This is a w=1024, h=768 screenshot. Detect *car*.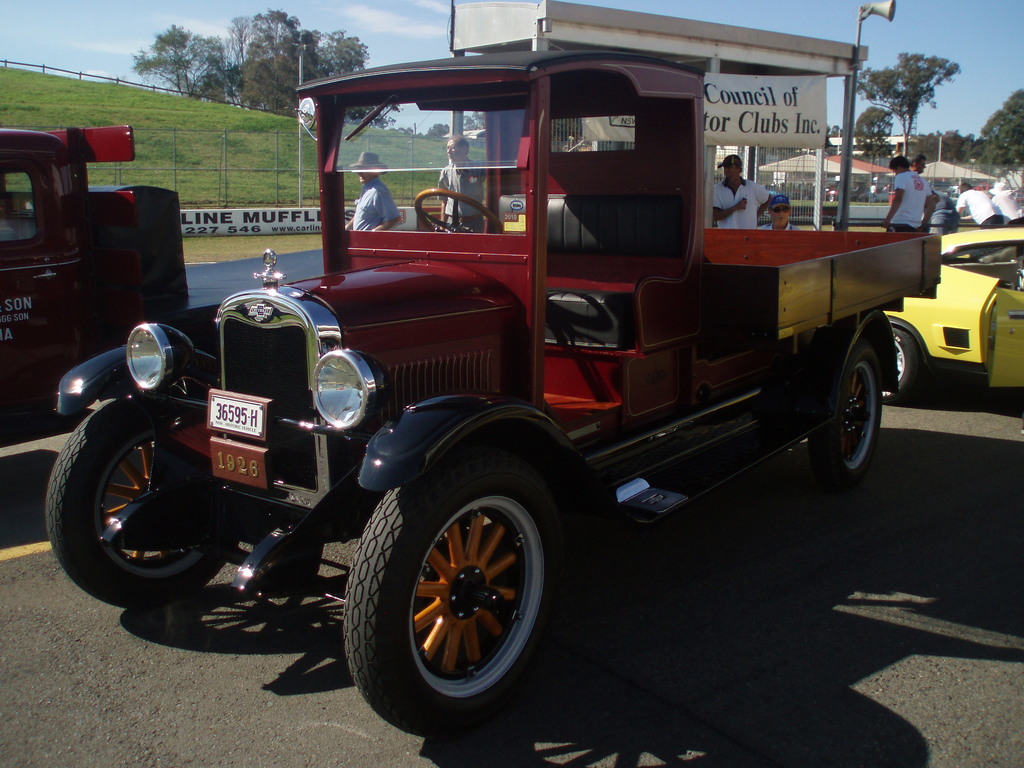
{"left": 799, "top": 219, "right": 1023, "bottom": 405}.
